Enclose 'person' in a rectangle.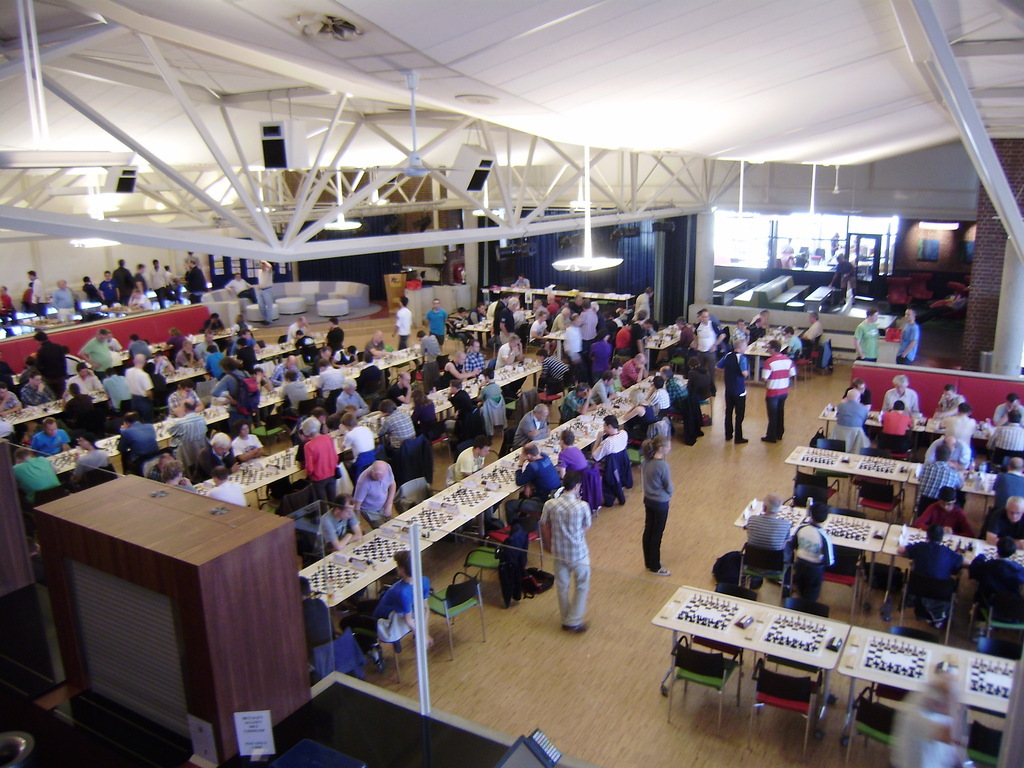
[x1=267, y1=358, x2=307, y2=388].
